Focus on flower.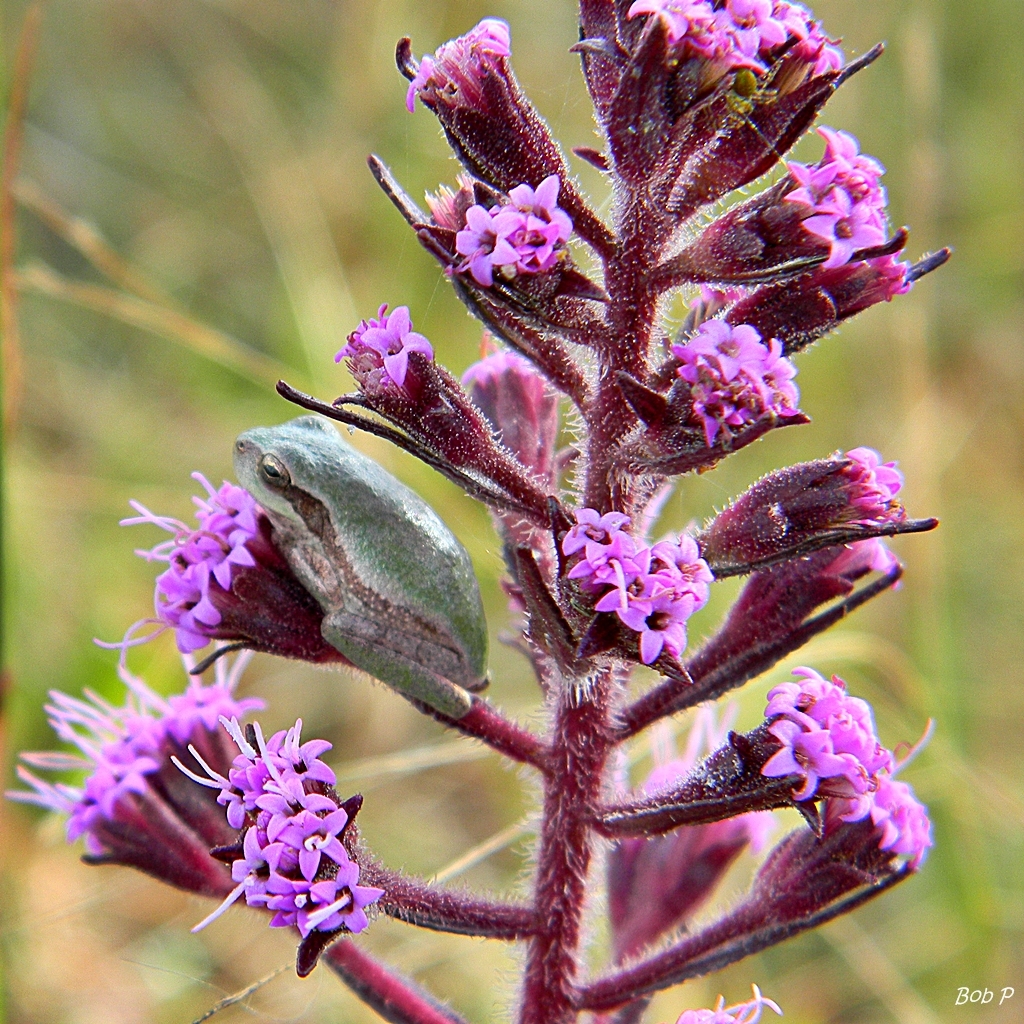
Focused at [754,655,944,887].
